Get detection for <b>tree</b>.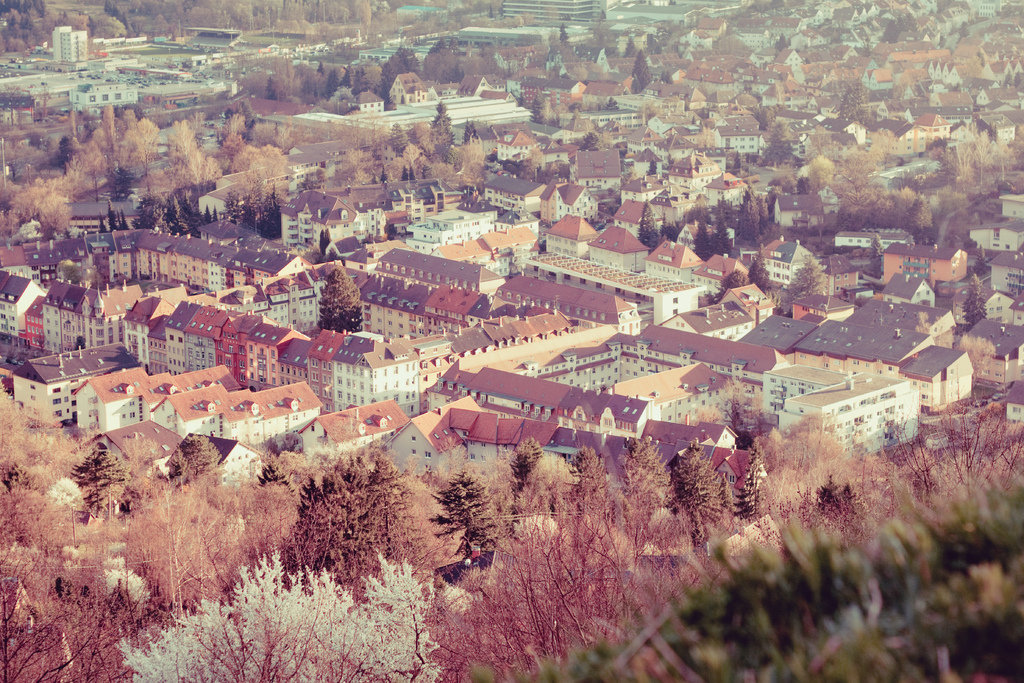
Detection: (717, 267, 746, 299).
